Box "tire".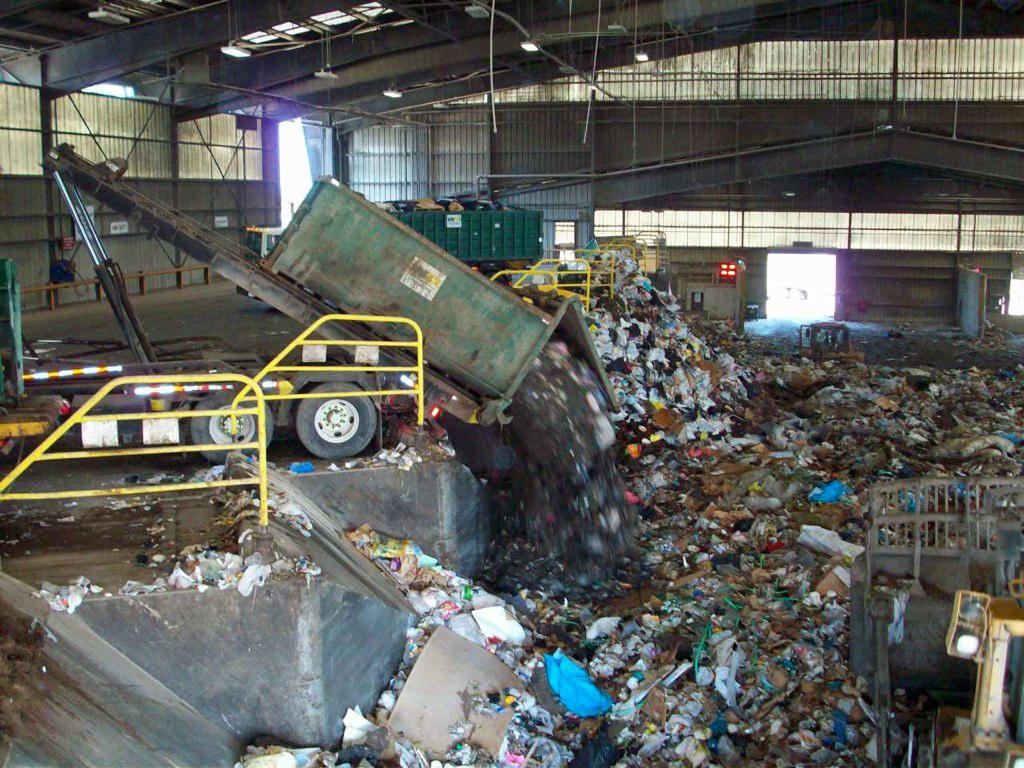
bbox=(278, 375, 369, 467).
